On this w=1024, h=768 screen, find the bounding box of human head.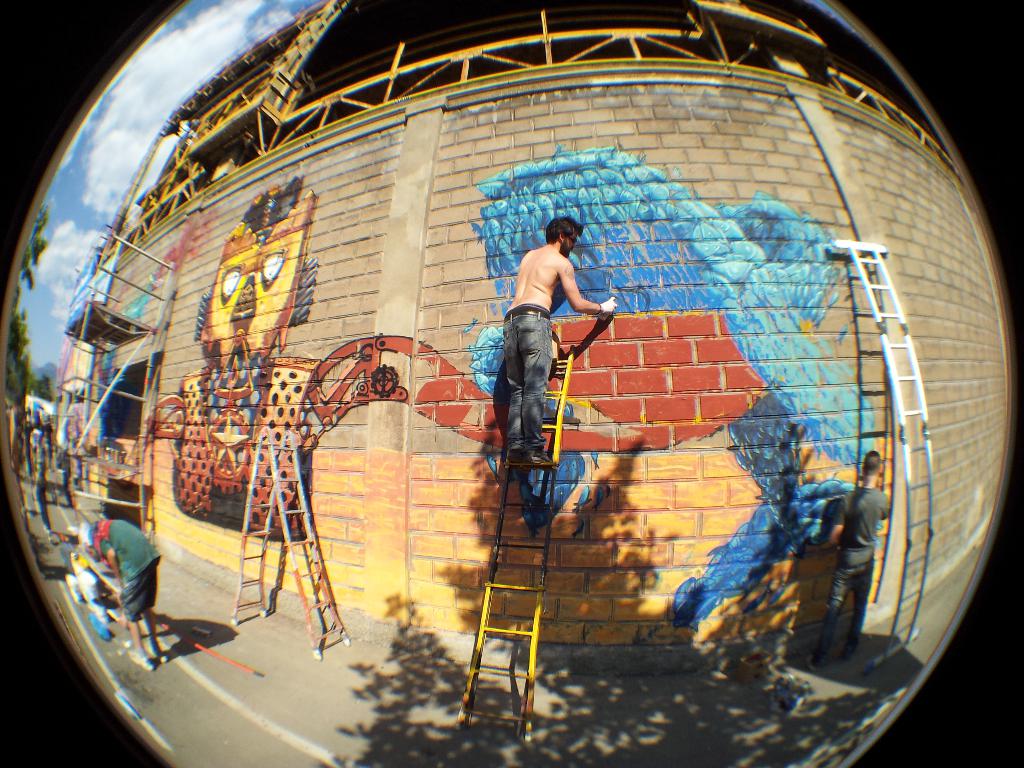
Bounding box: {"x1": 556, "y1": 212, "x2": 580, "y2": 248}.
